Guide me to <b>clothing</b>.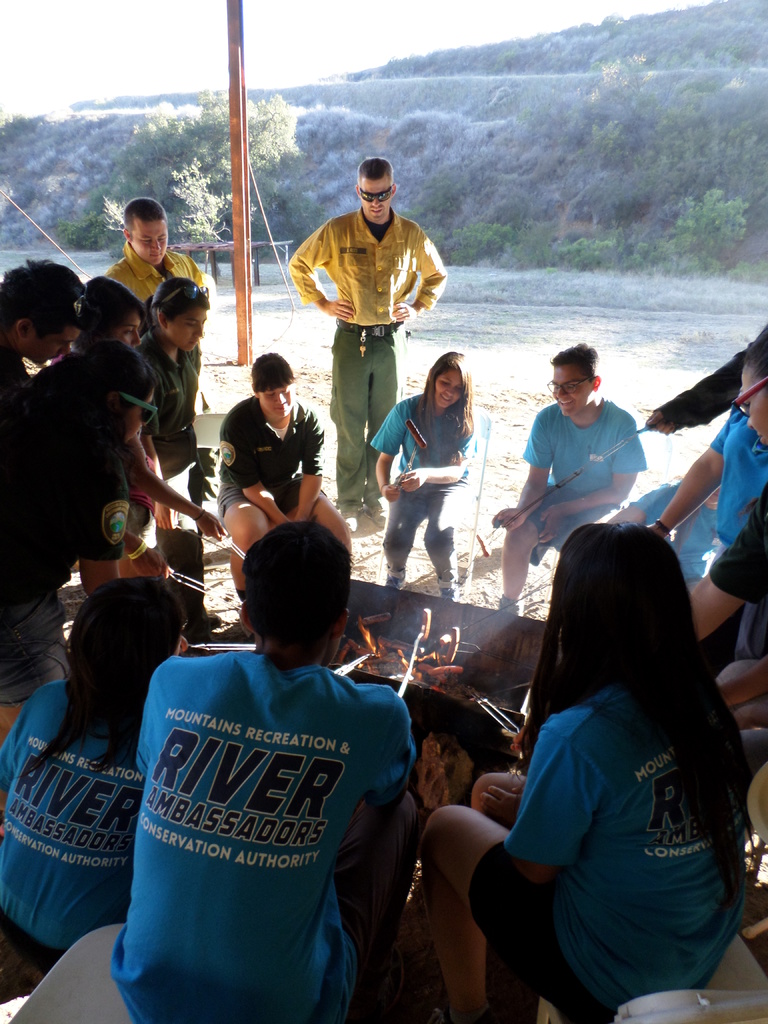
Guidance: region(662, 324, 767, 428).
